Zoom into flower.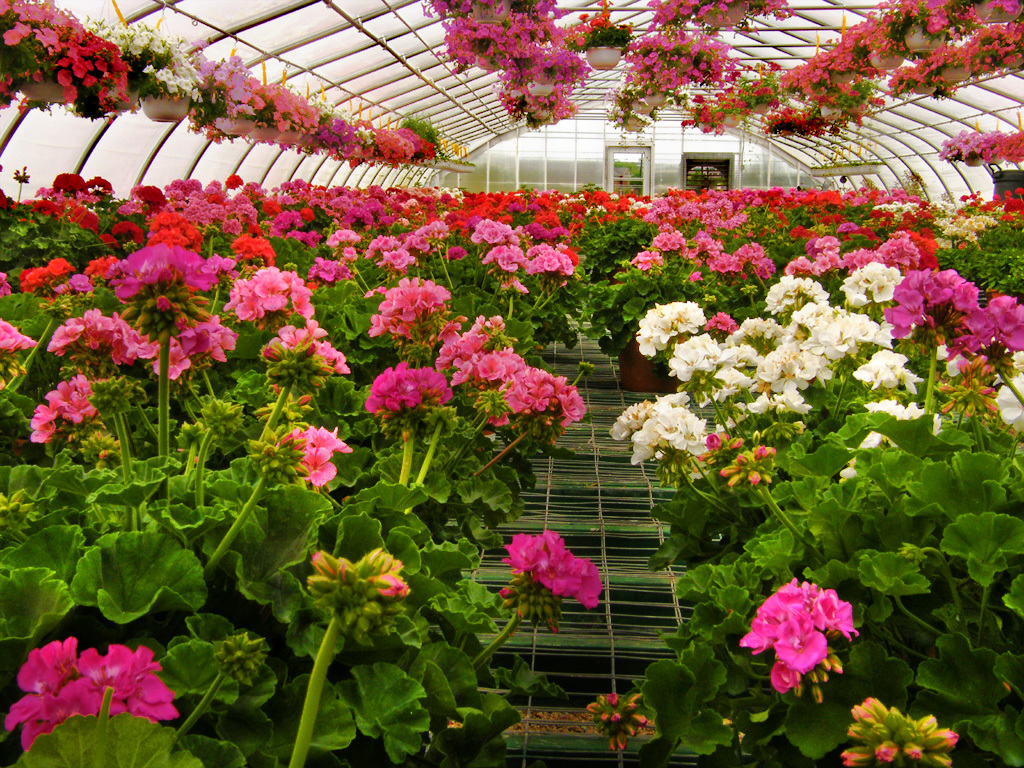
Zoom target: x1=837 y1=694 x2=960 y2=767.
